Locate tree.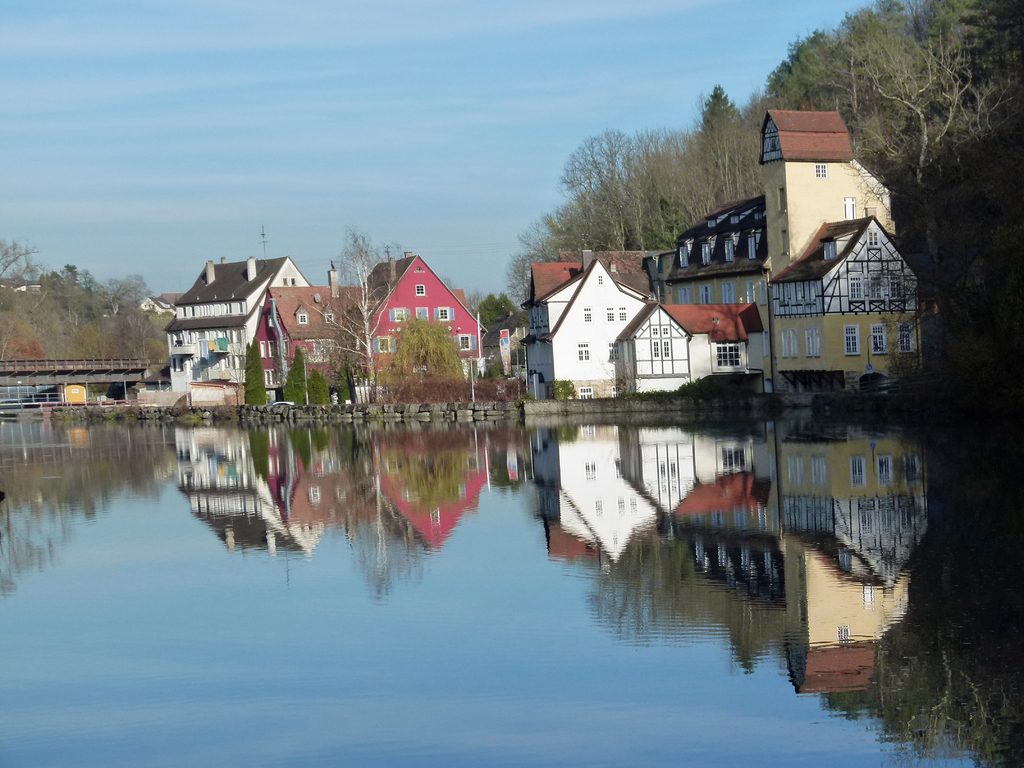
Bounding box: <region>476, 285, 545, 358</region>.
